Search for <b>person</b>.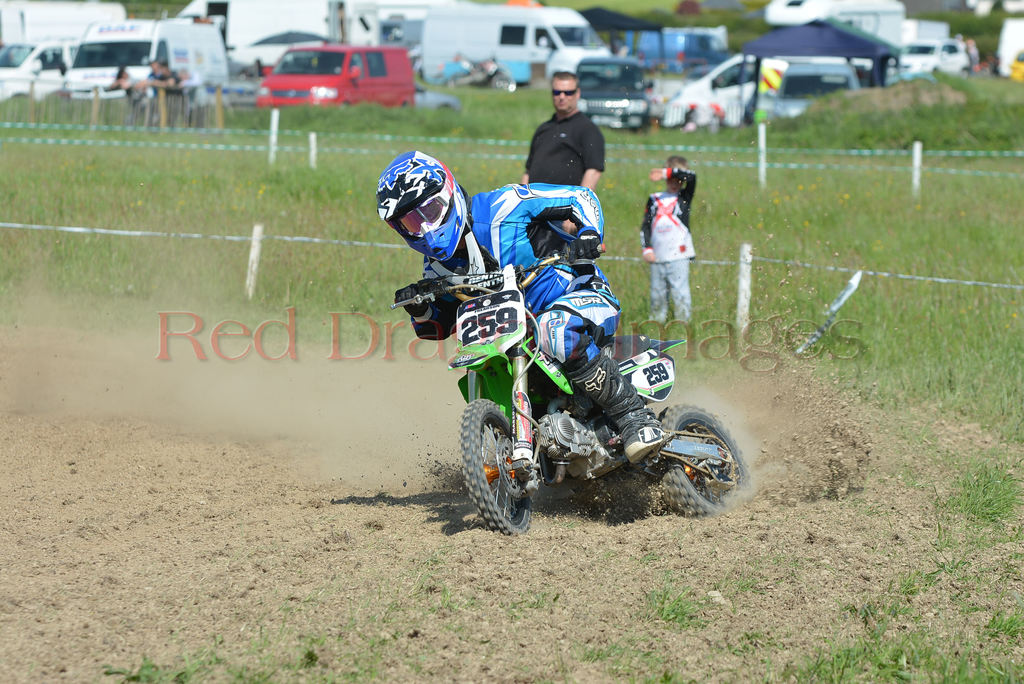
Found at detection(371, 145, 673, 463).
